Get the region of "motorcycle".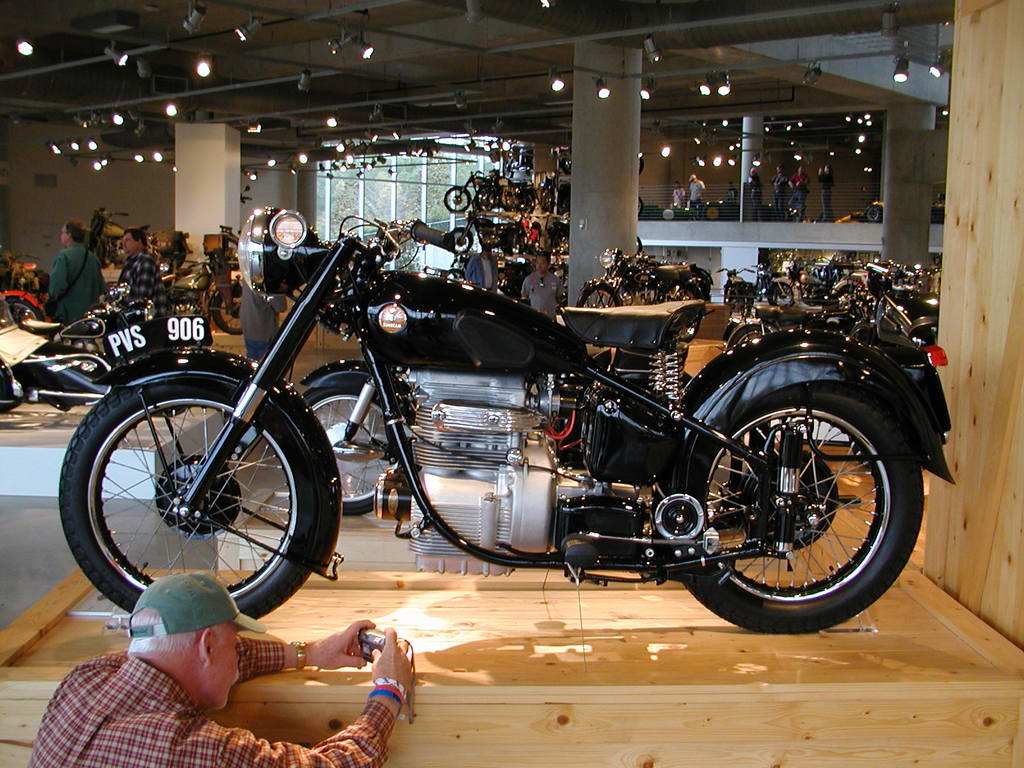
{"left": 42, "top": 226, "right": 892, "bottom": 637}.
